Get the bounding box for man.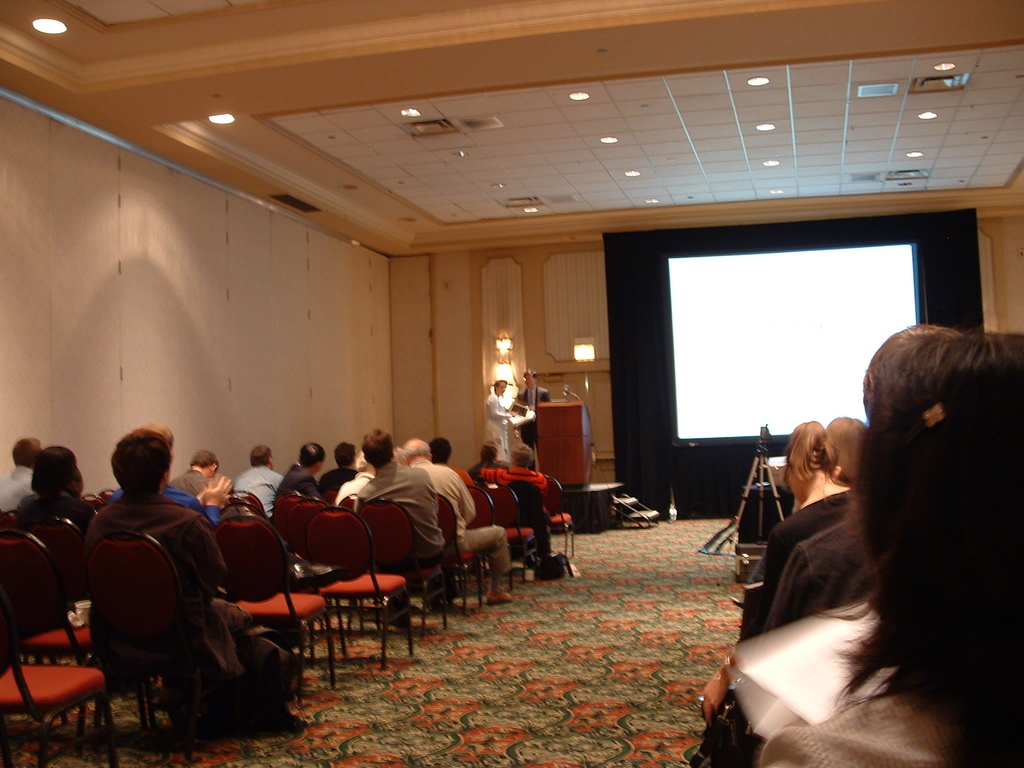
bbox(167, 447, 229, 504).
